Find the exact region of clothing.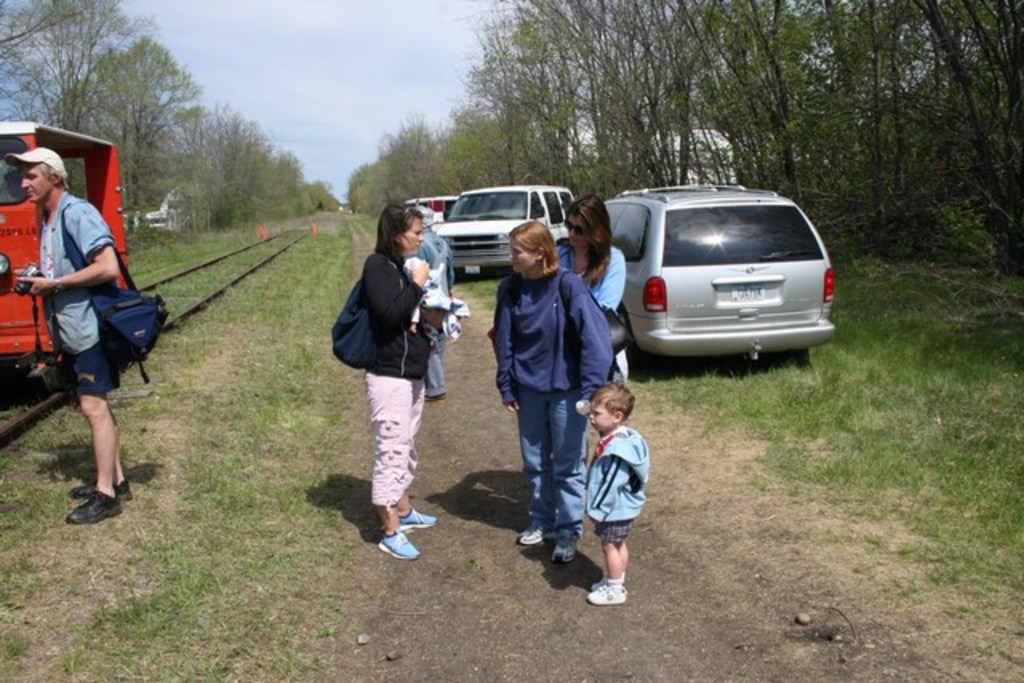
Exact region: [x1=515, y1=384, x2=595, y2=536].
